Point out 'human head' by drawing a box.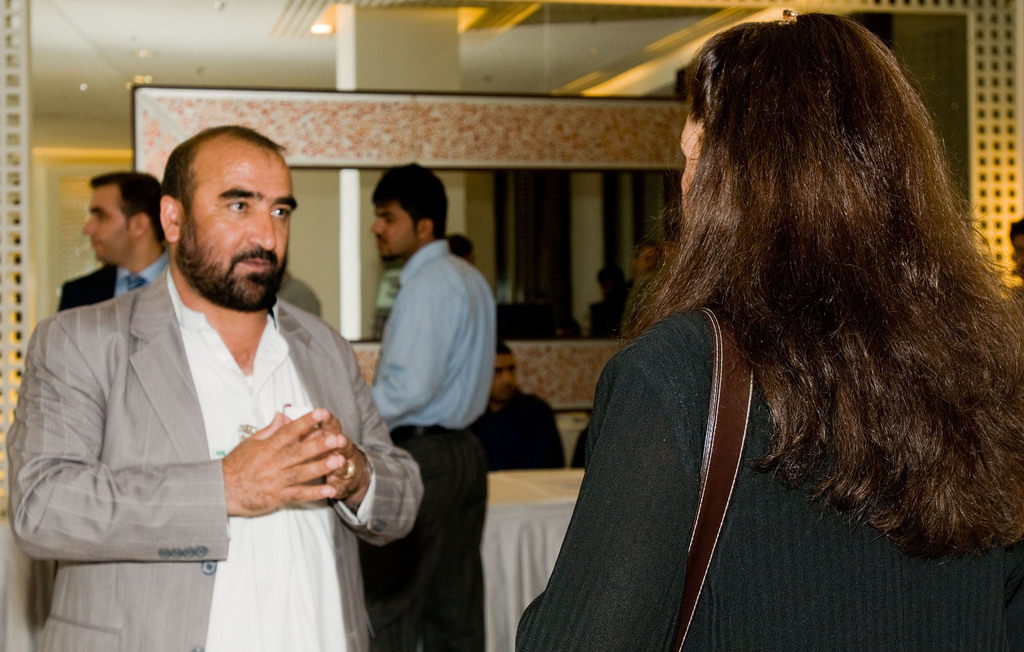
l=1007, t=216, r=1023, b=276.
